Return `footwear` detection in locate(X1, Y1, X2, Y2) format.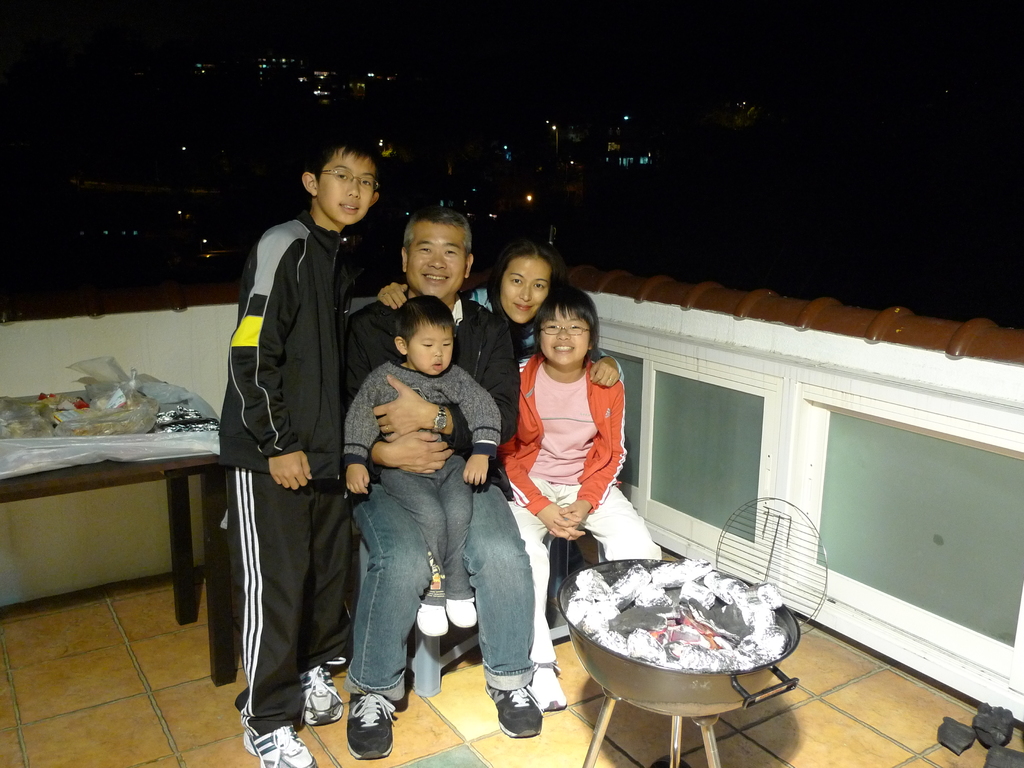
locate(419, 600, 448, 642).
